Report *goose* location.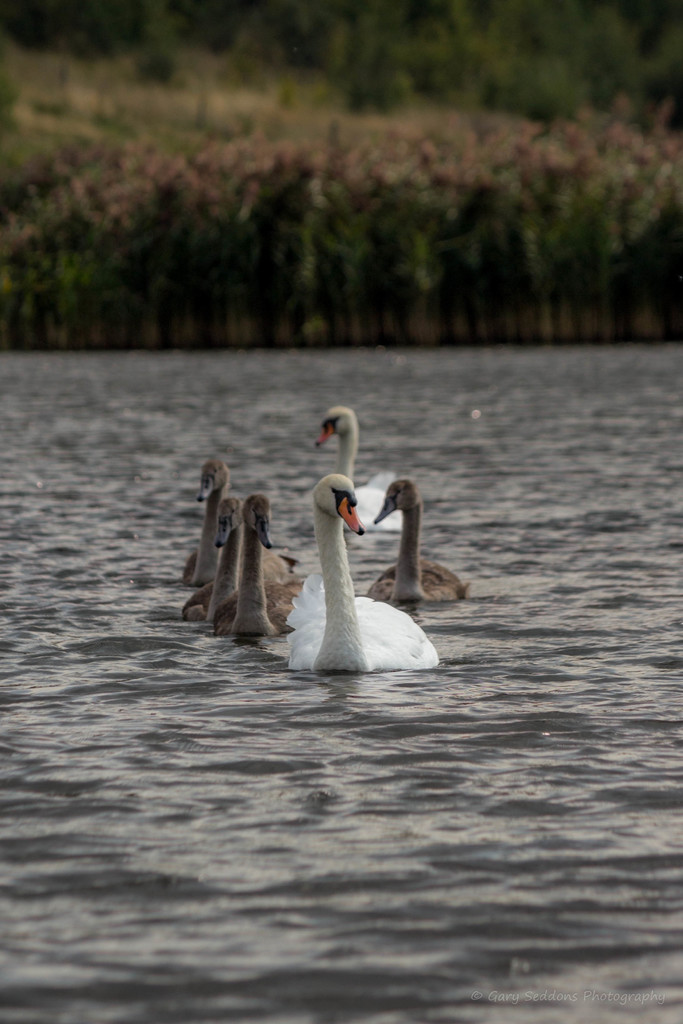
Report: l=313, t=412, r=420, b=535.
